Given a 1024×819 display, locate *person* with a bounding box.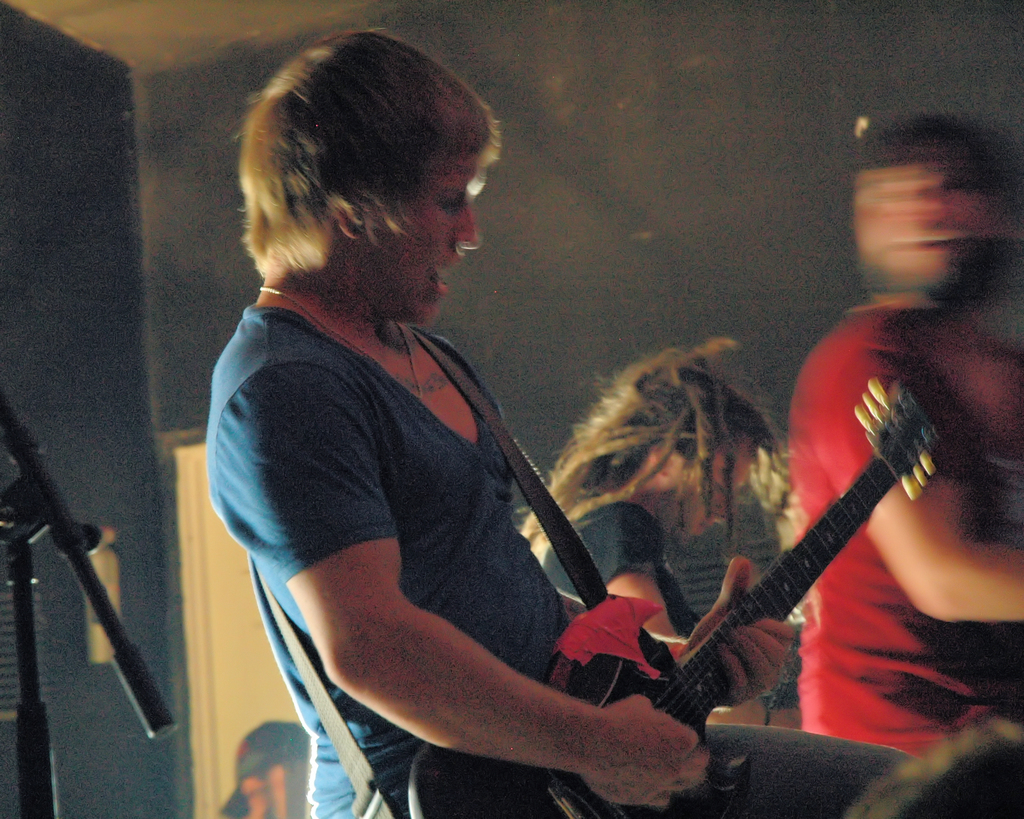
Located: <bbox>224, 722, 310, 818</bbox>.
